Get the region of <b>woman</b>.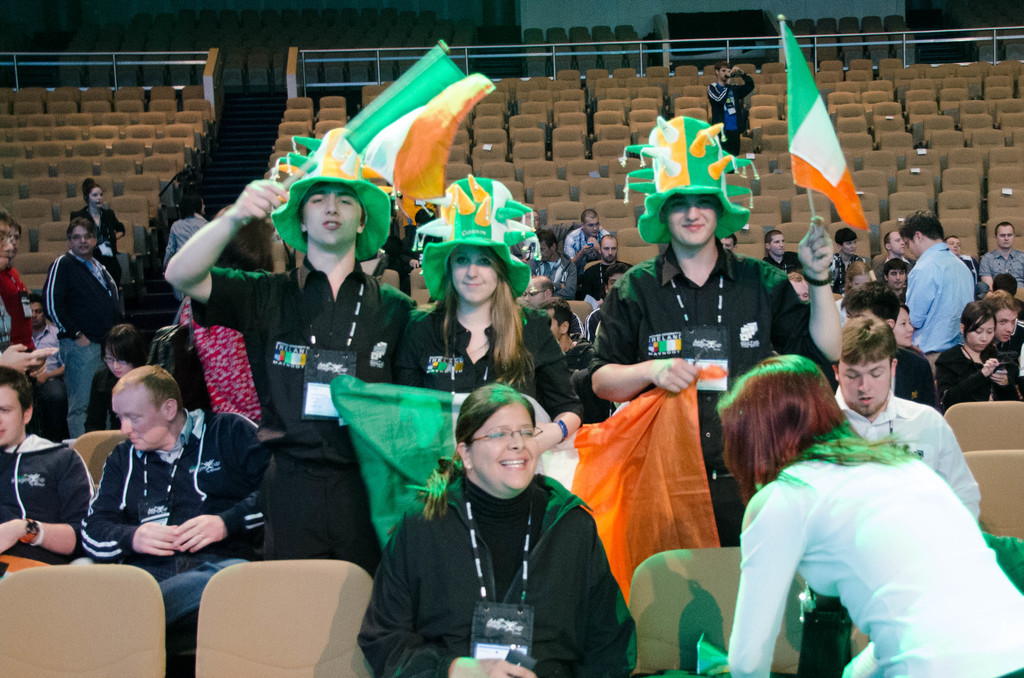
(left=391, top=173, right=585, bottom=466).
